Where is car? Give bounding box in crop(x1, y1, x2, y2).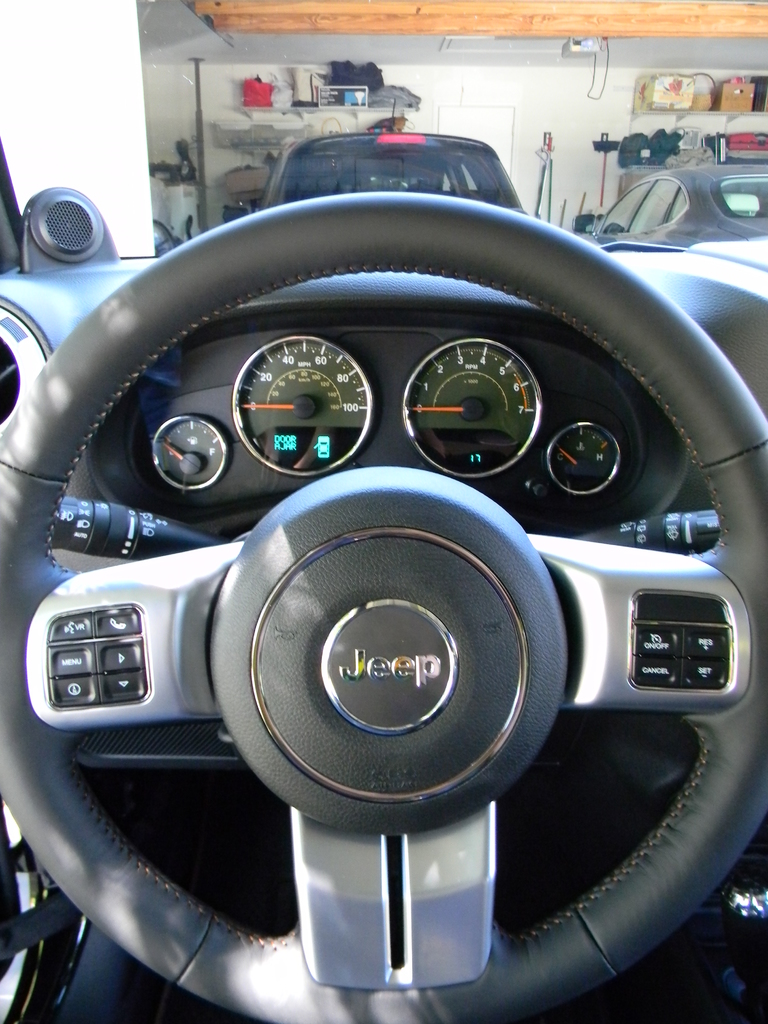
crop(258, 99, 531, 213).
